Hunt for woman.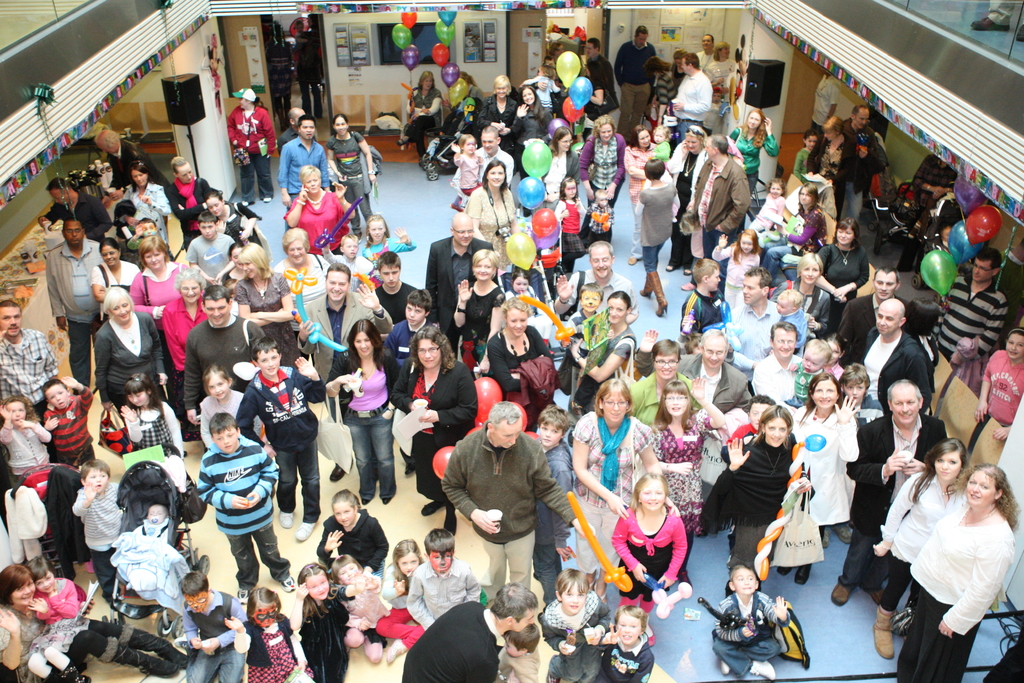
Hunted down at region(90, 239, 139, 314).
